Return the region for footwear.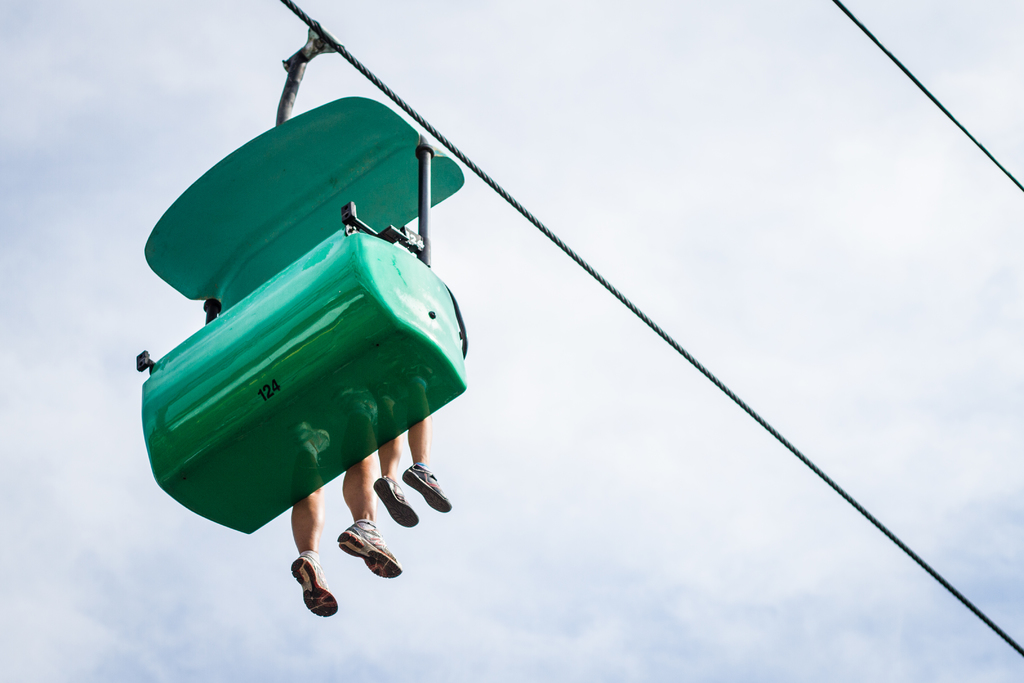
crop(372, 469, 428, 524).
